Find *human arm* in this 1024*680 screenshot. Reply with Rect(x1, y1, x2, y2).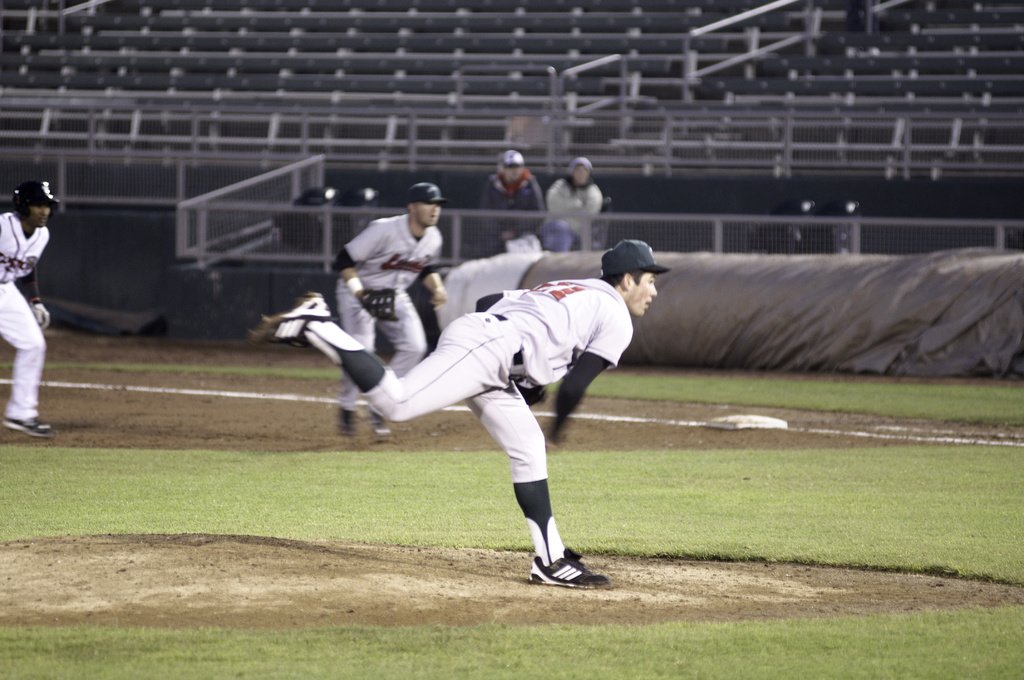
Rect(22, 271, 45, 330).
